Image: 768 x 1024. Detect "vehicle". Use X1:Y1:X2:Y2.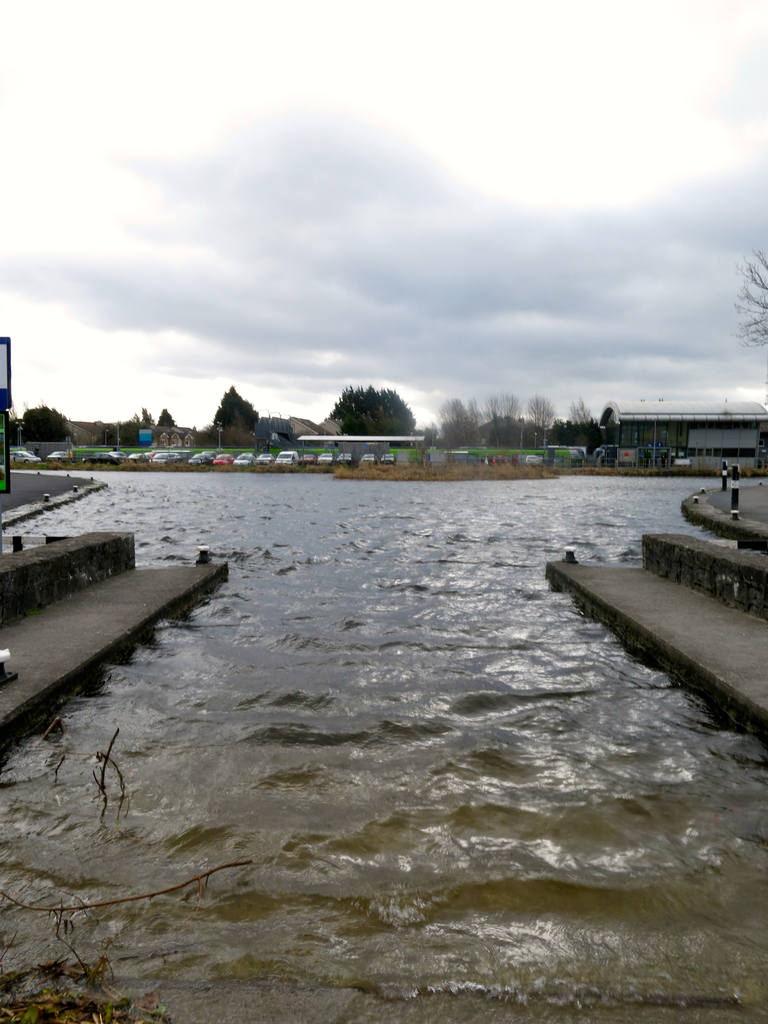
77:449:121:464.
